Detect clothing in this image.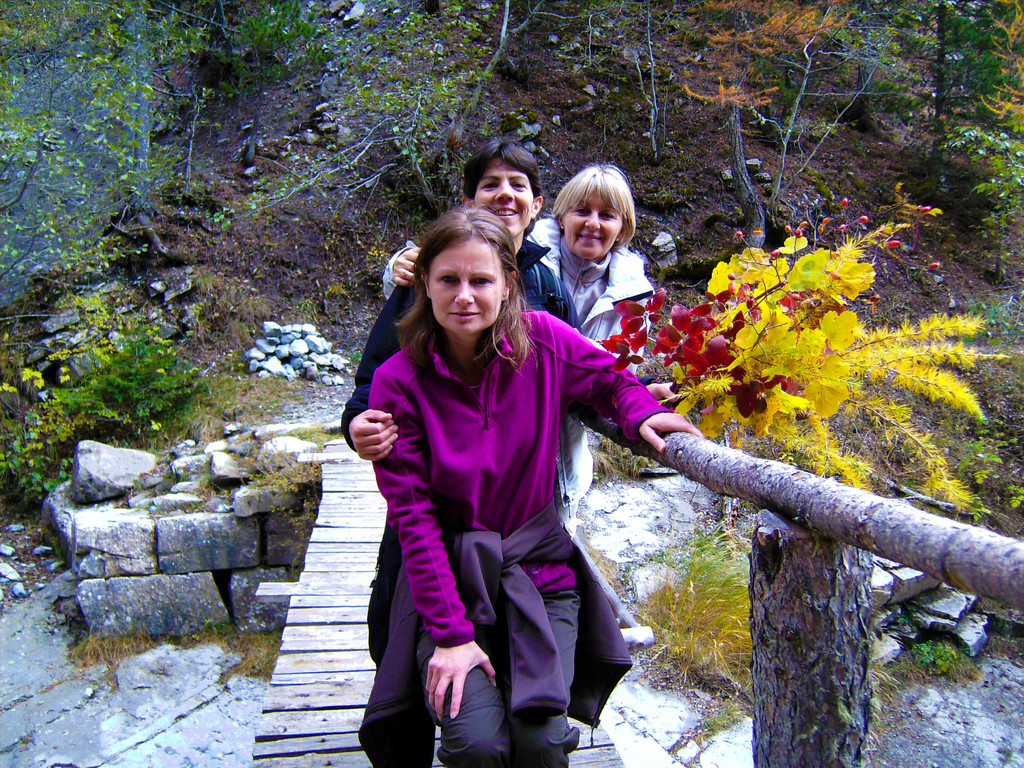
Detection: box=[519, 218, 660, 503].
